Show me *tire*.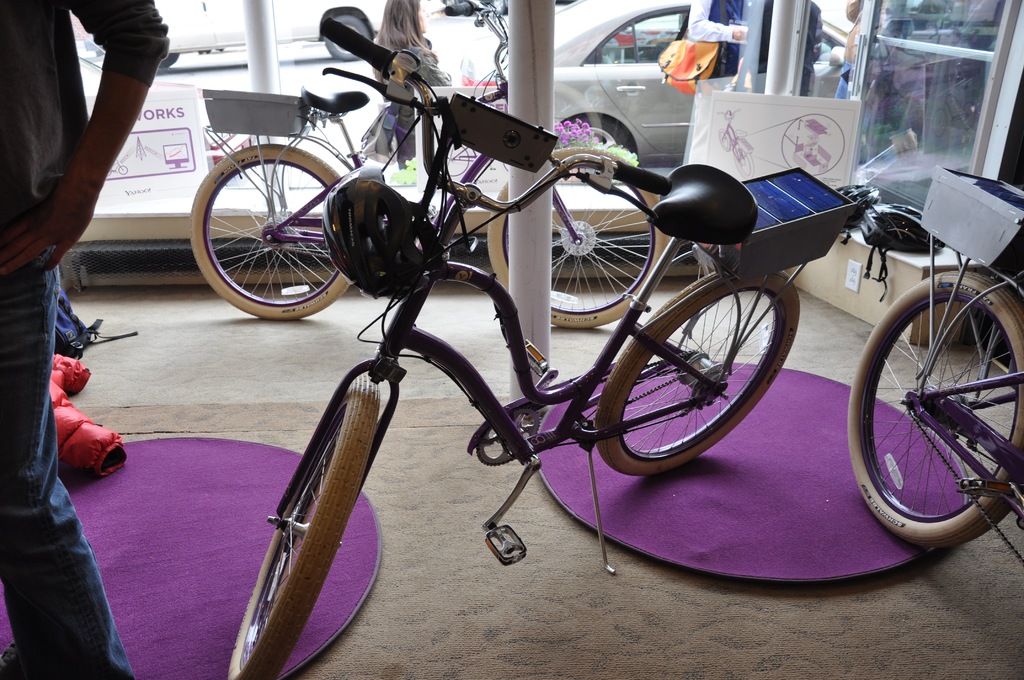
*tire* is here: [188,142,357,324].
